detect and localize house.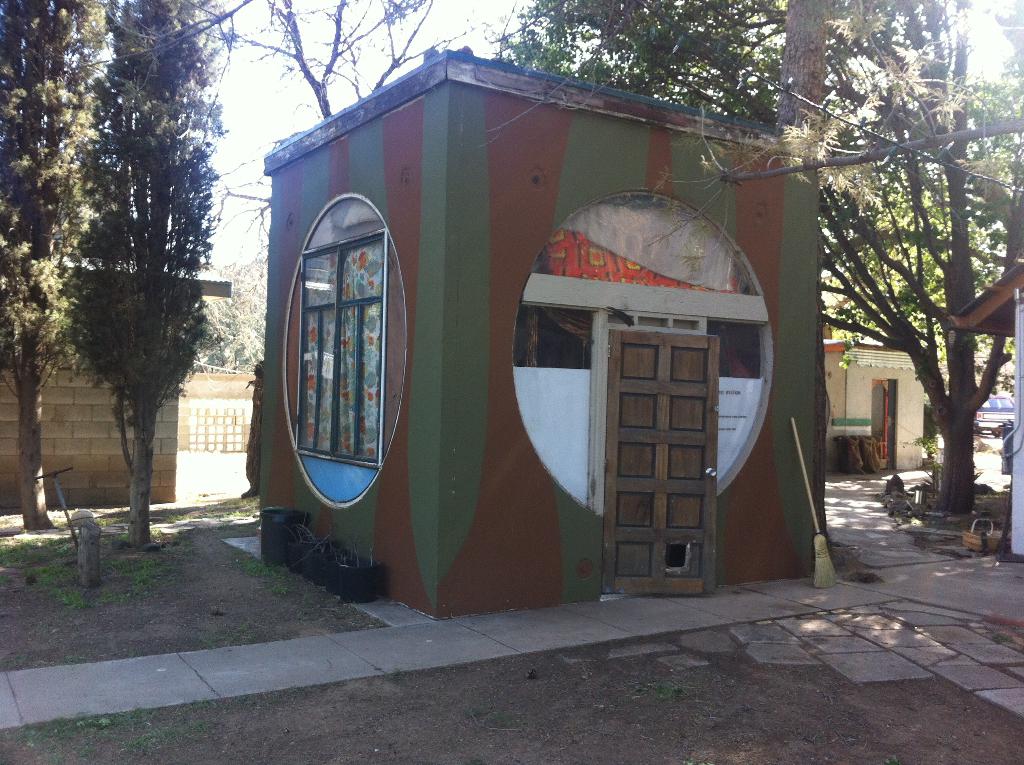
Localized at Rect(250, 41, 829, 625).
